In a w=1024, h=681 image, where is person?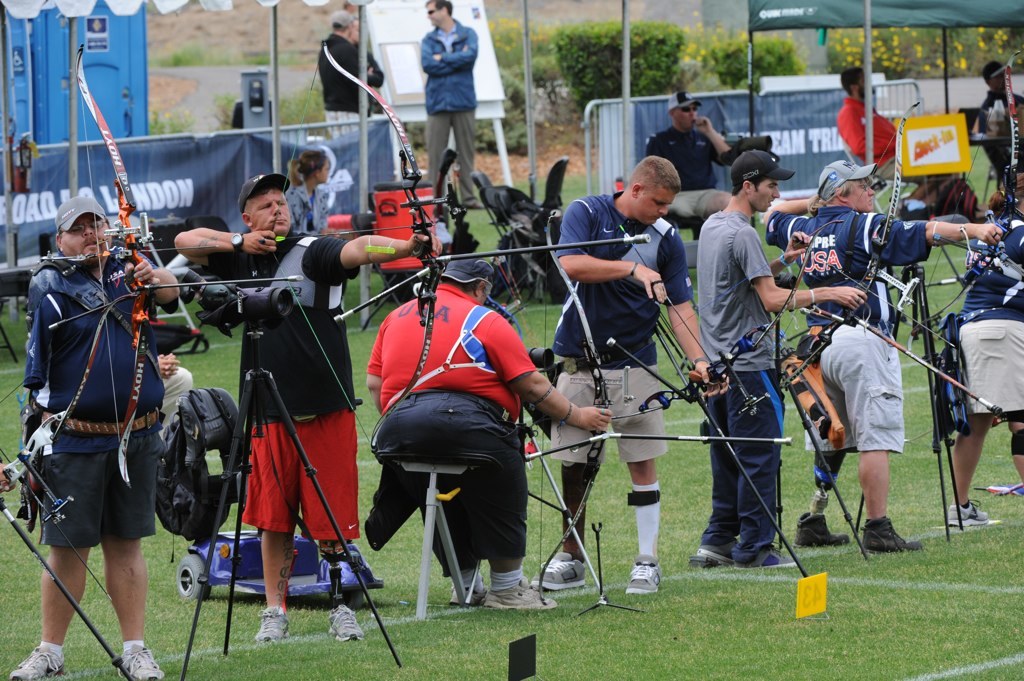
x1=417, y1=1, x2=501, y2=210.
